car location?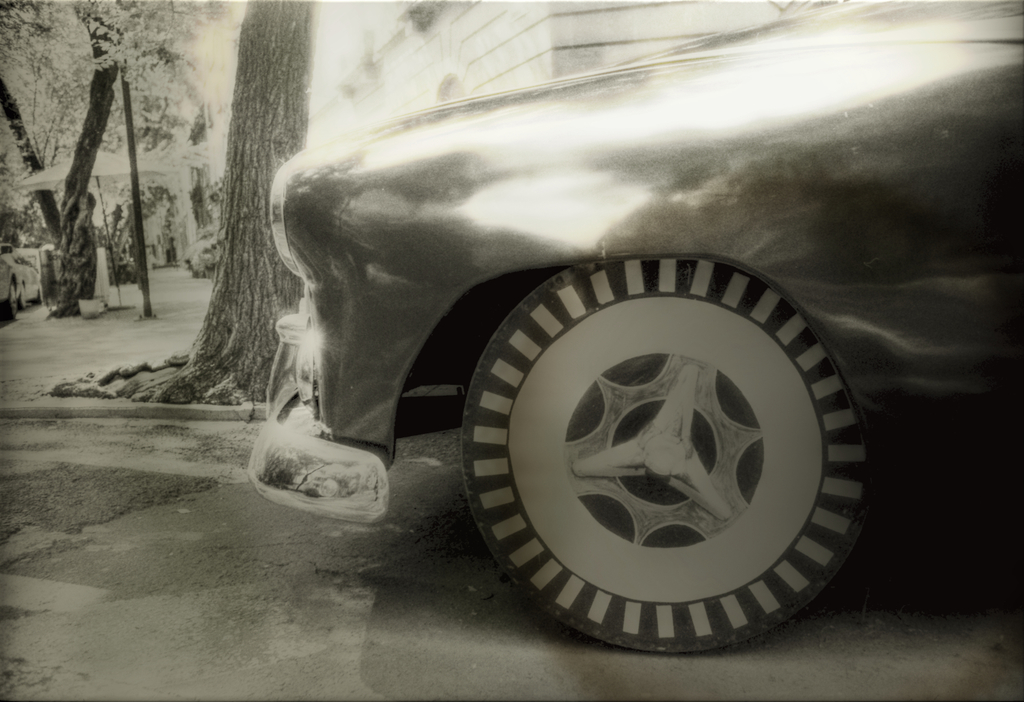
(x1=247, y1=0, x2=1023, y2=654)
